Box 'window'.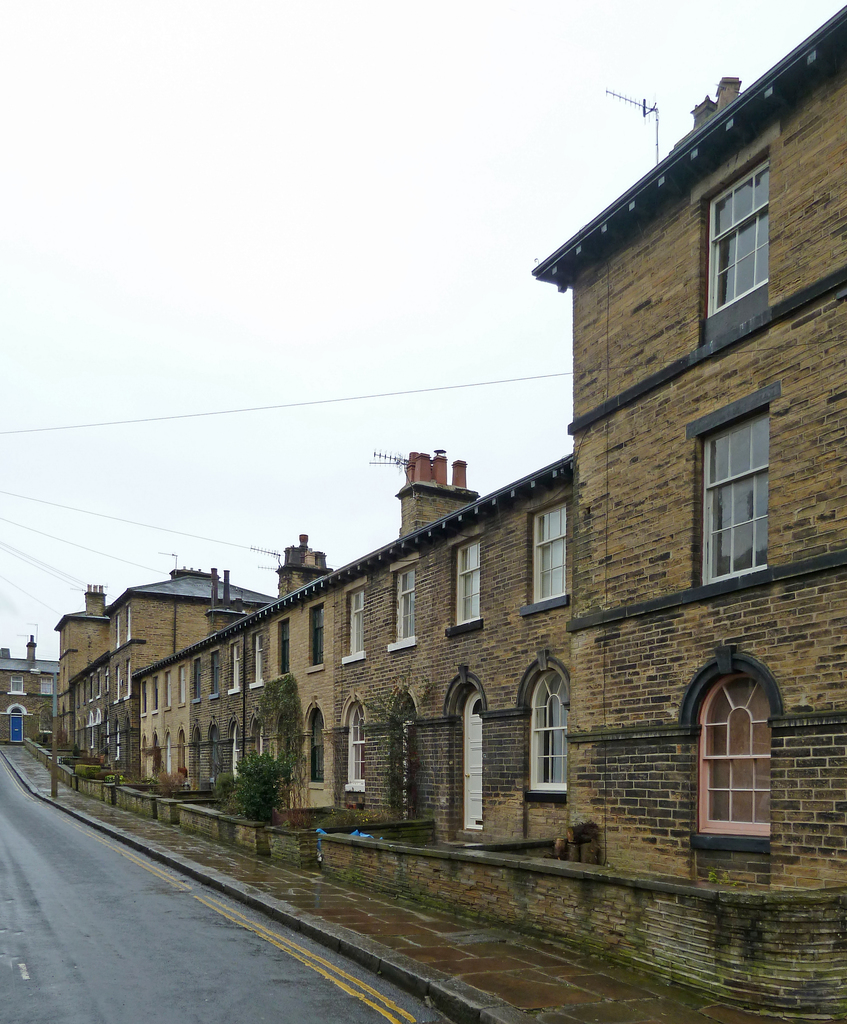
<bbox>302, 700, 321, 786</bbox>.
